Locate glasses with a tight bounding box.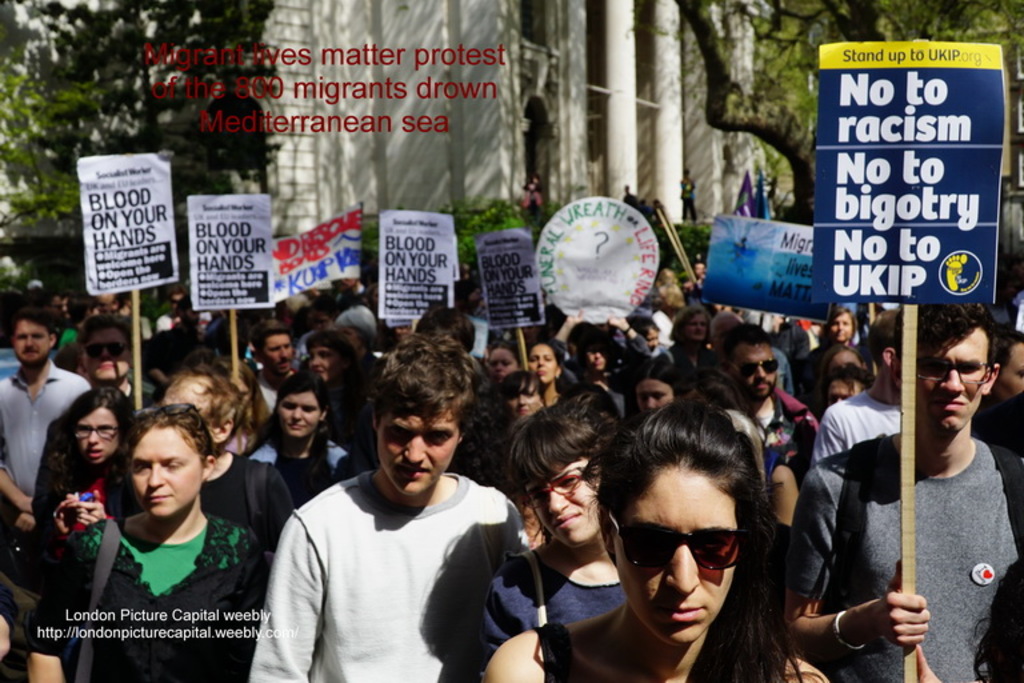
[left=613, top=510, right=749, bottom=572].
